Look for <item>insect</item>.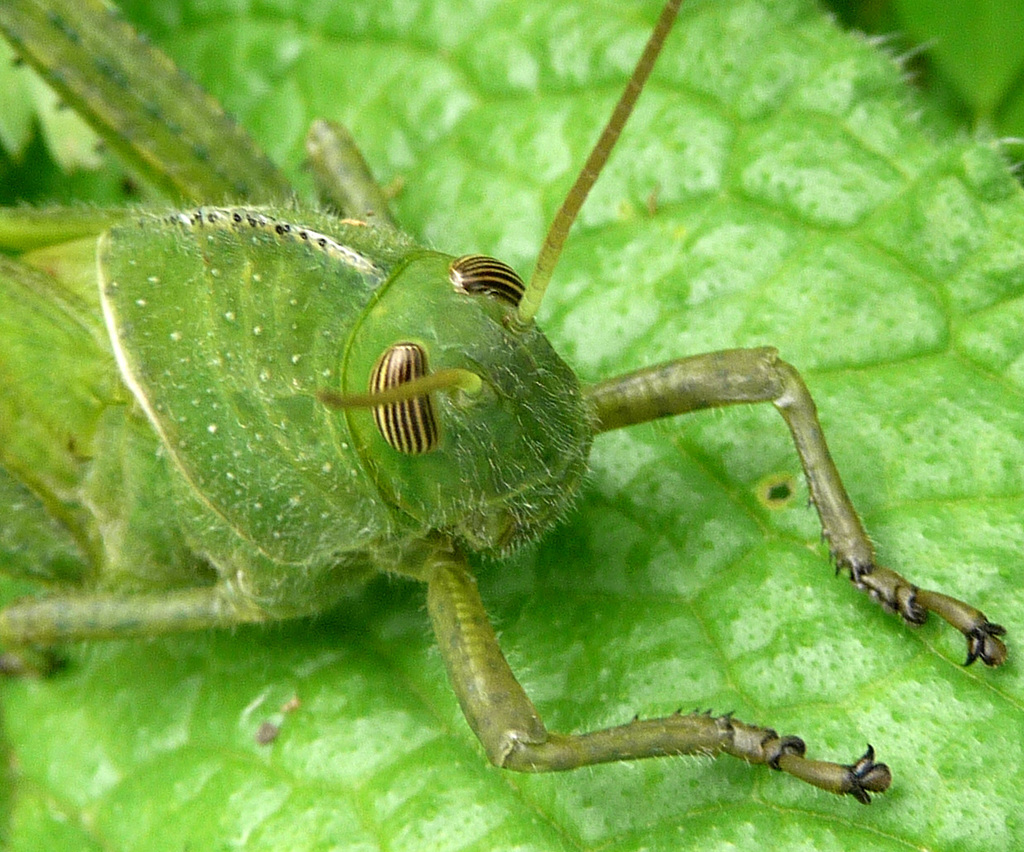
Found: [0,0,1012,814].
